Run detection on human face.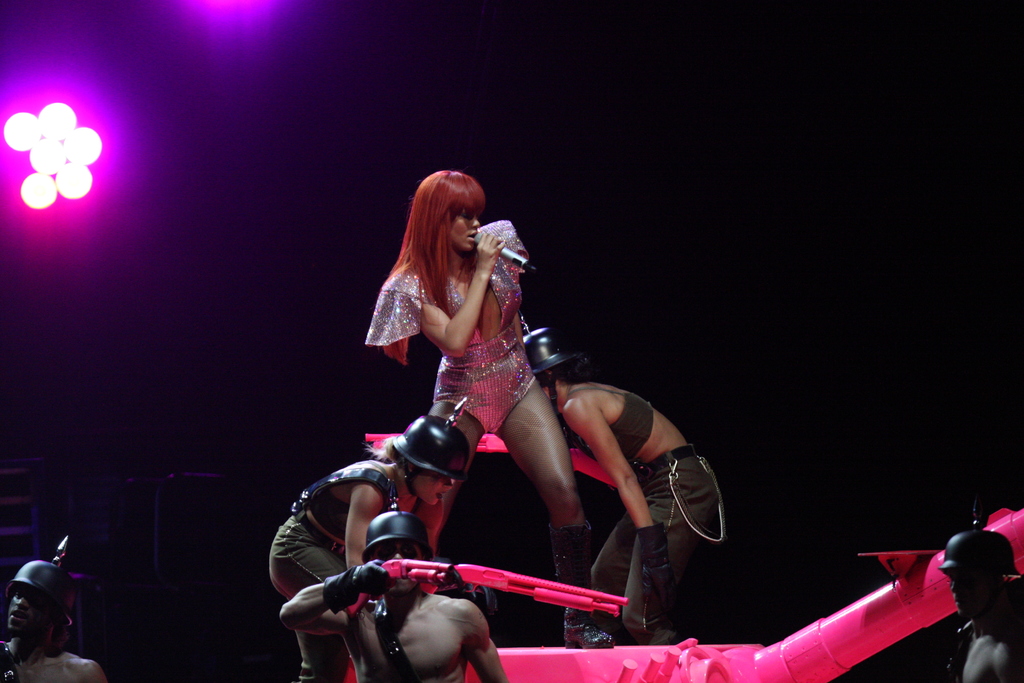
Result: bbox=[941, 566, 995, 621].
